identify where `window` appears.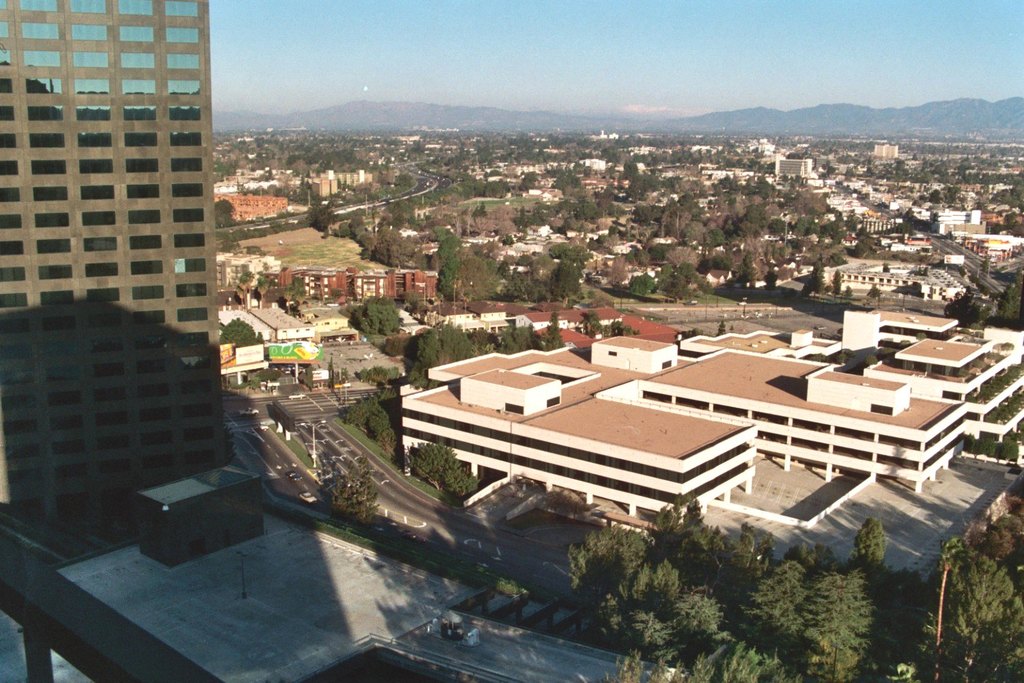
Appears at rect(181, 424, 212, 444).
